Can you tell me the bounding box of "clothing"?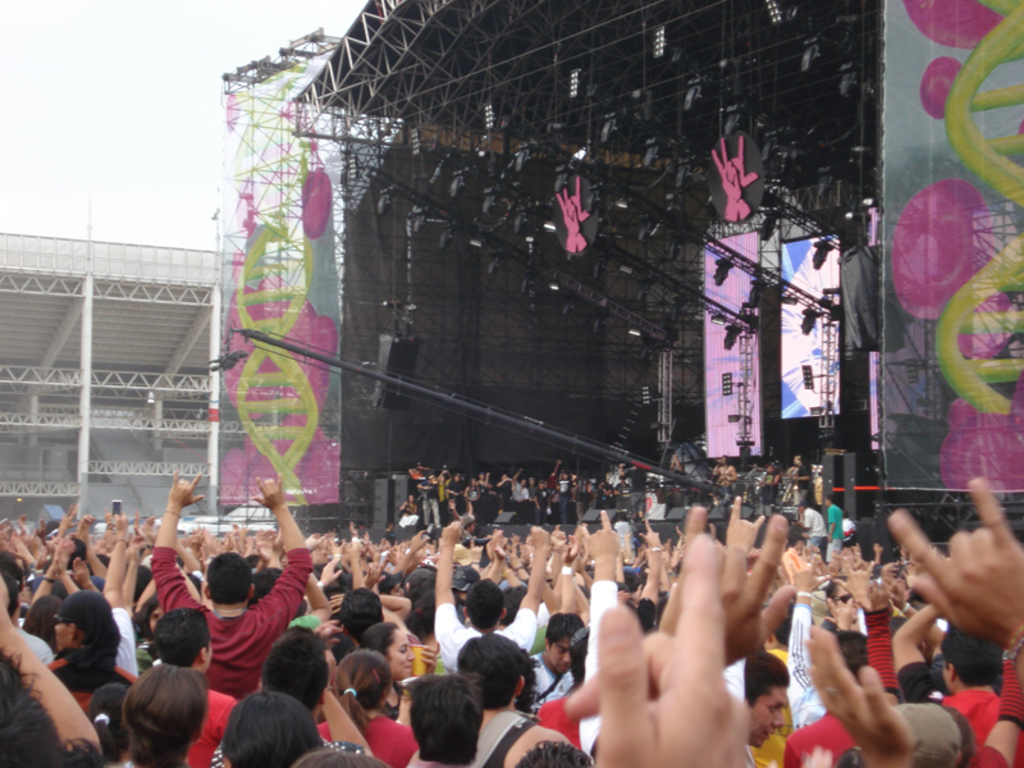
<bbox>781, 593, 824, 736</bbox>.
